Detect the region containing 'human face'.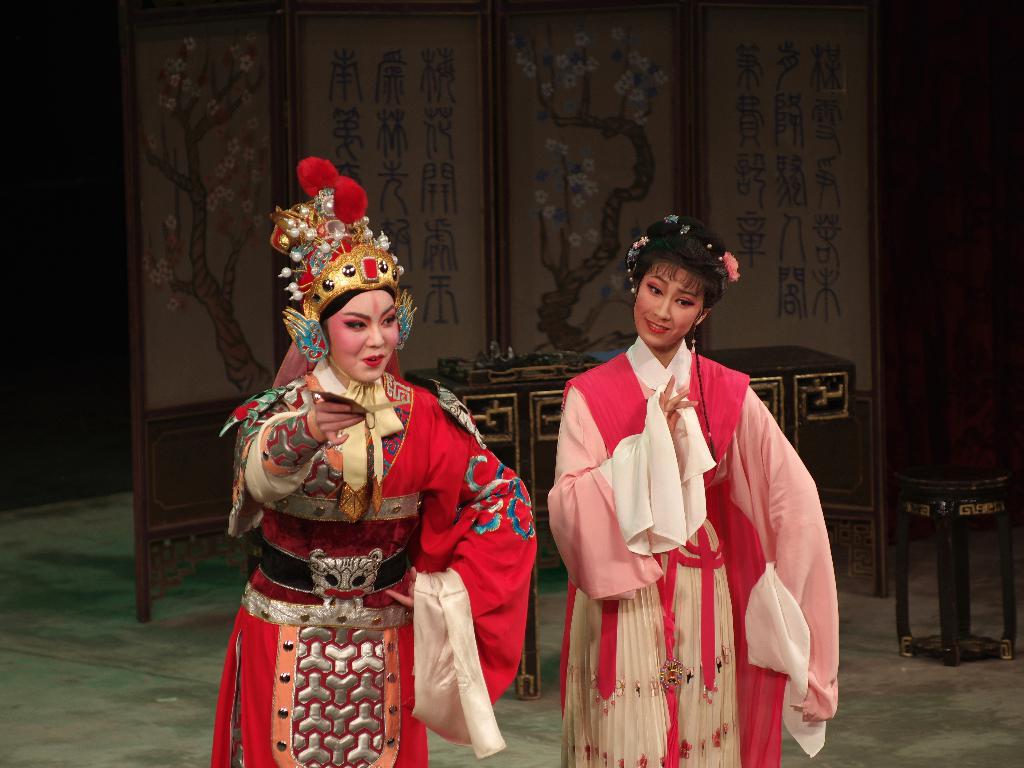
select_region(324, 288, 396, 385).
